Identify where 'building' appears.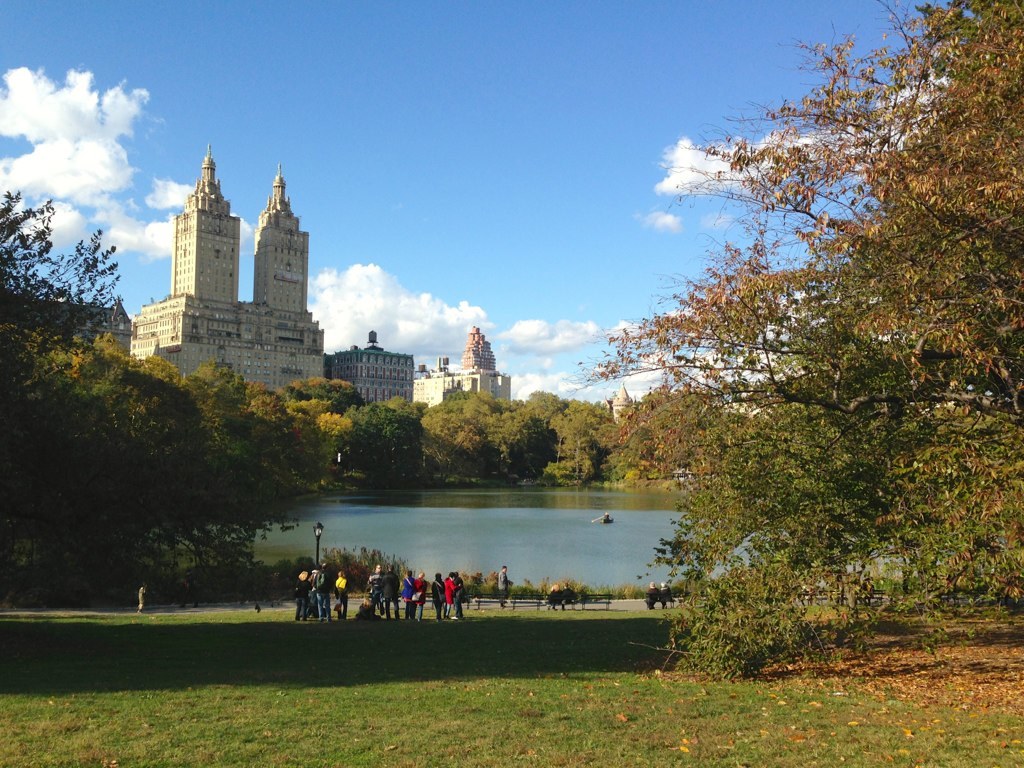
Appears at l=125, t=156, r=334, b=400.
